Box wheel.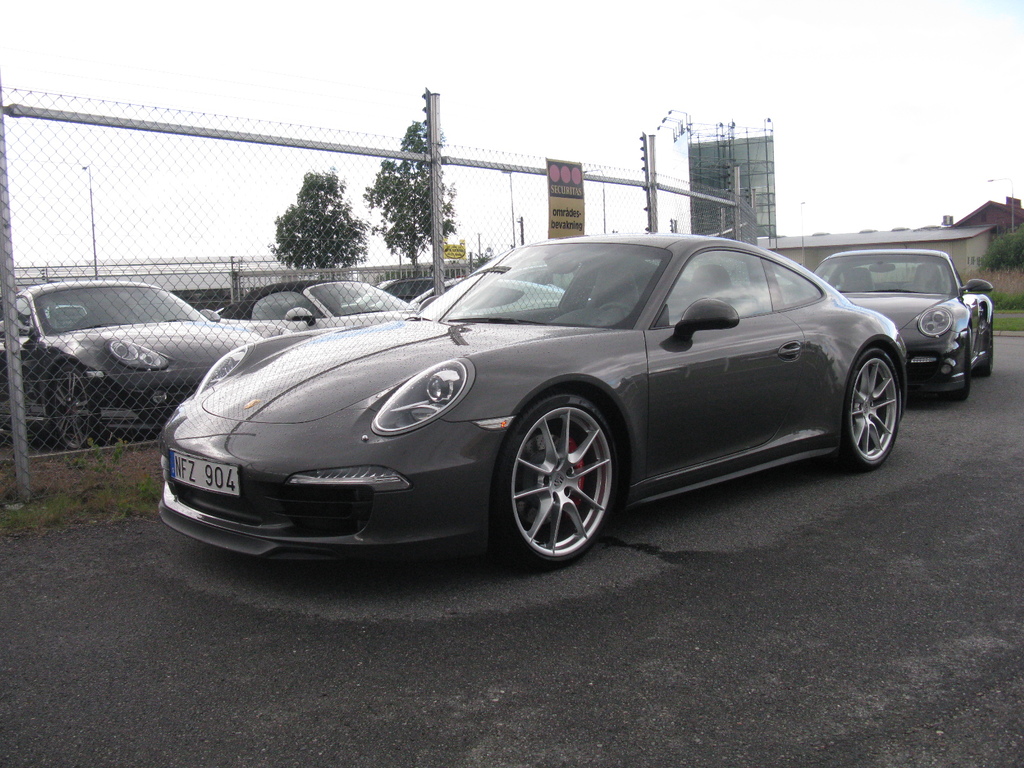
[left=982, top=332, right=996, bottom=373].
